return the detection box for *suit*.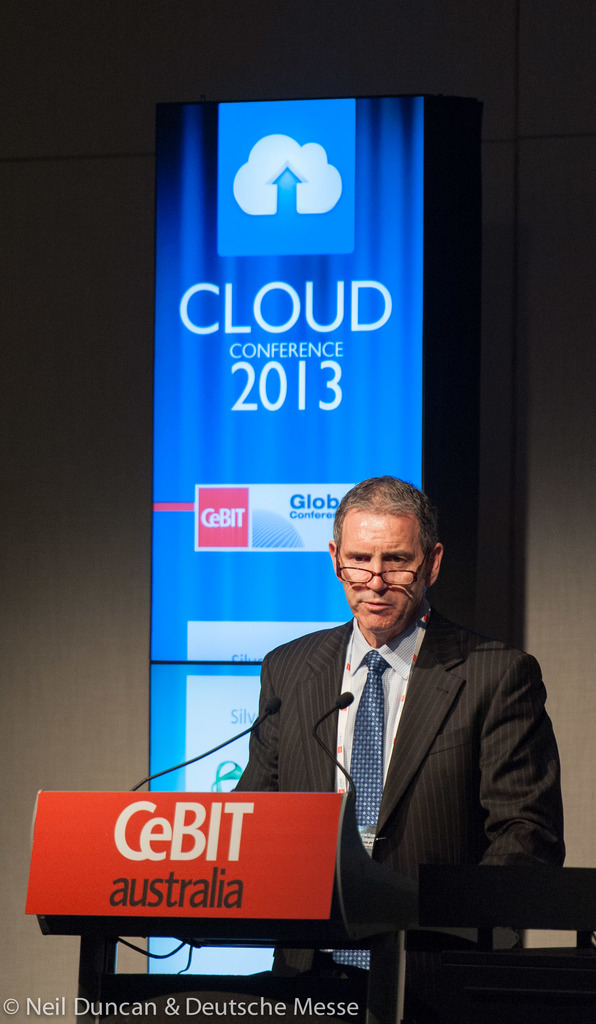
<region>217, 562, 552, 944</region>.
